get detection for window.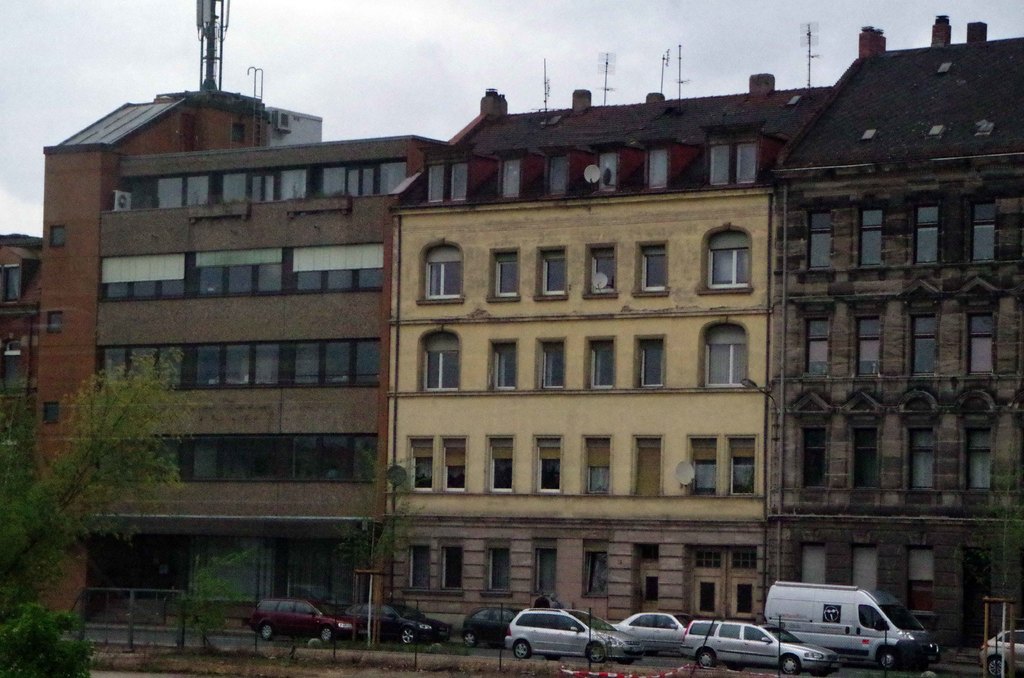
Detection: bbox=(416, 325, 461, 392).
